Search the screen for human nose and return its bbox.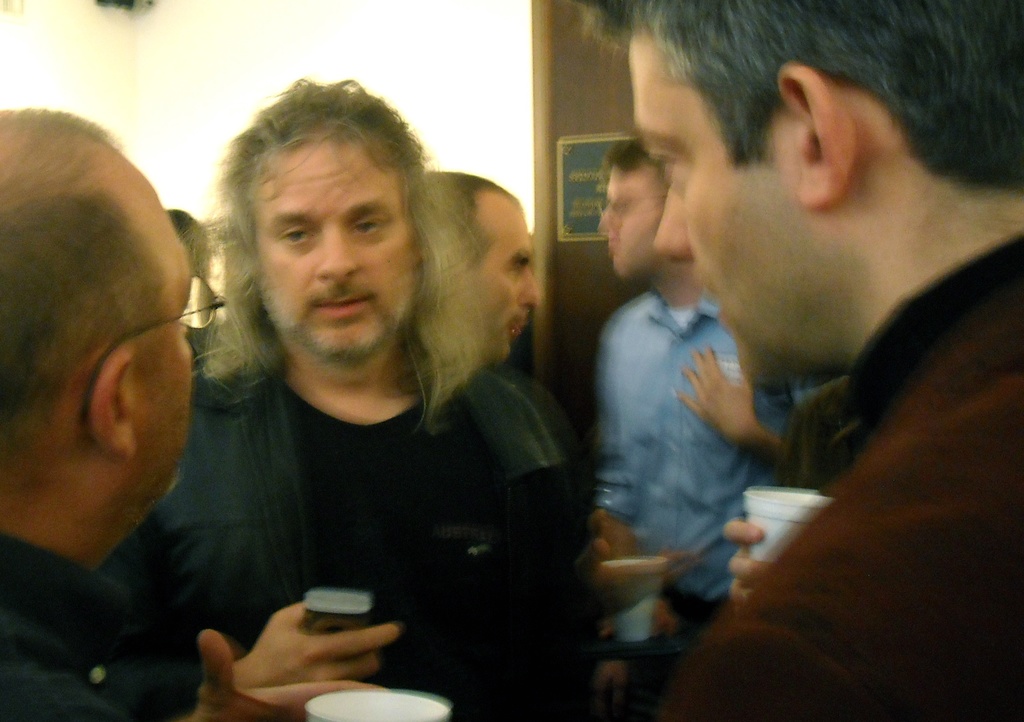
Found: [x1=315, y1=227, x2=360, y2=286].
